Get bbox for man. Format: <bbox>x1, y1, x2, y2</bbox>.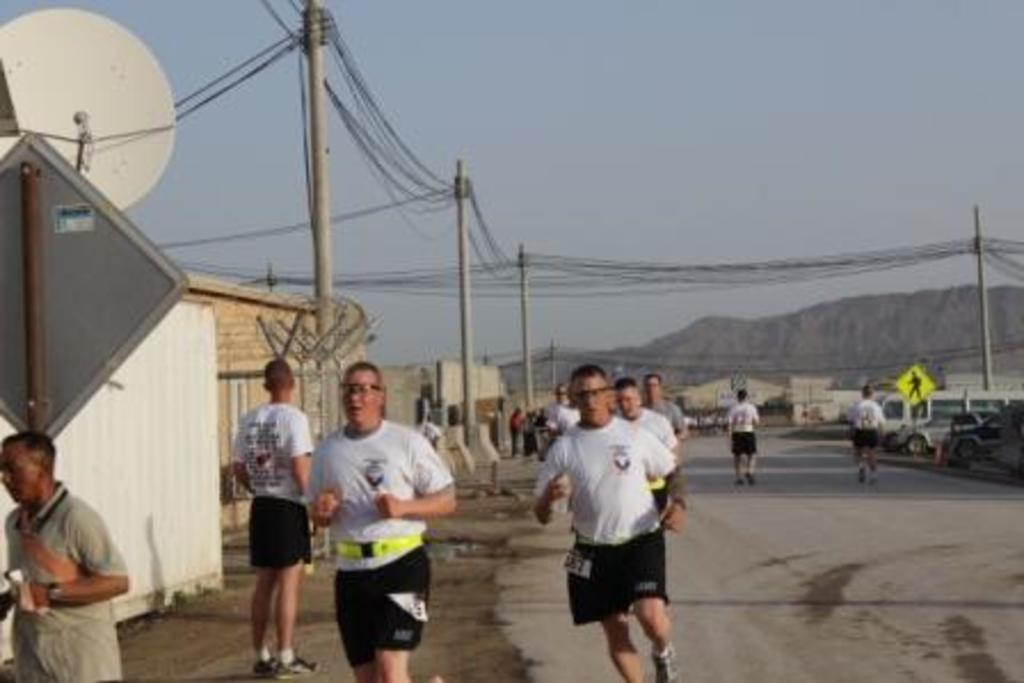
<bbox>542, 381, 569, 436</bbox>.
